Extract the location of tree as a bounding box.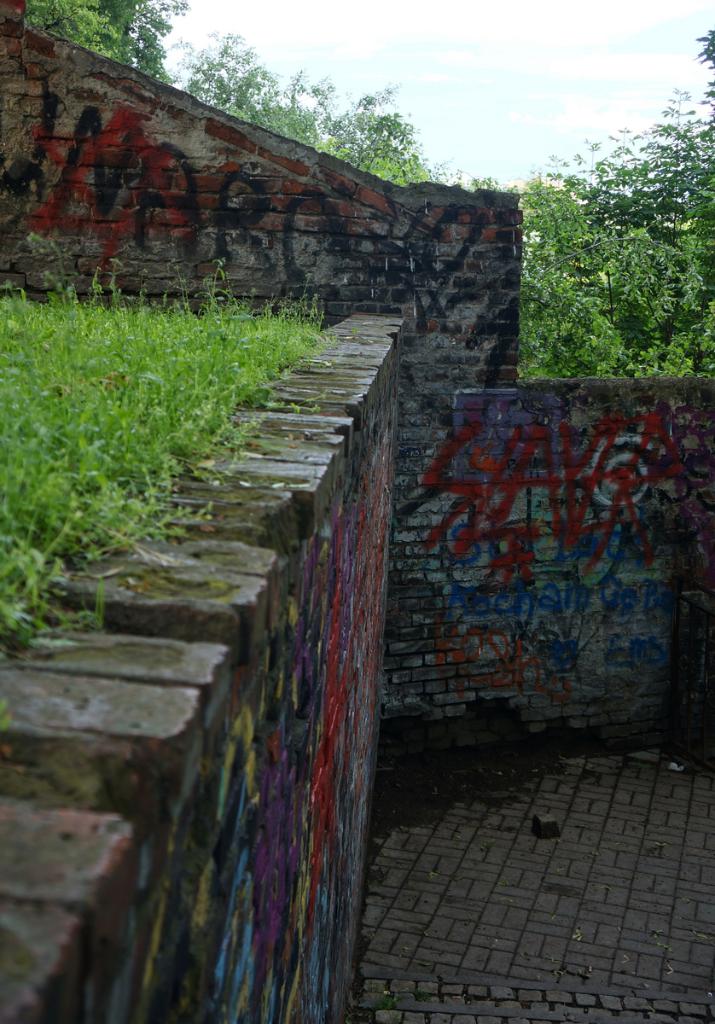
<box>347,80,435,178</box>.
